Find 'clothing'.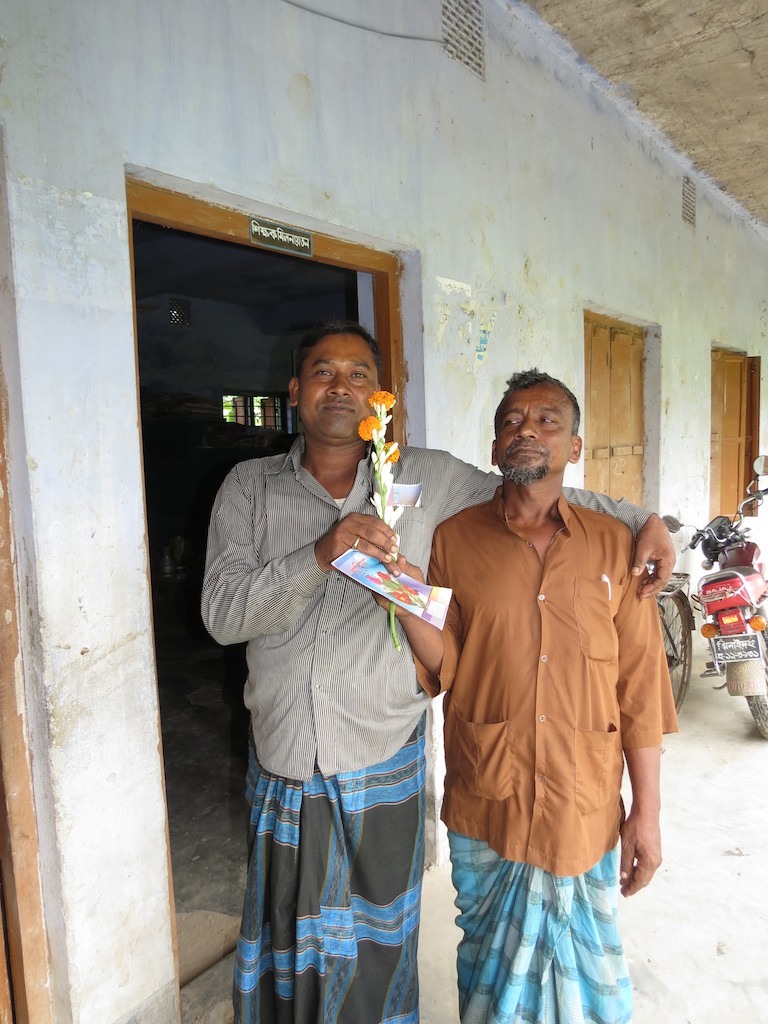
436 488 687 1023.
